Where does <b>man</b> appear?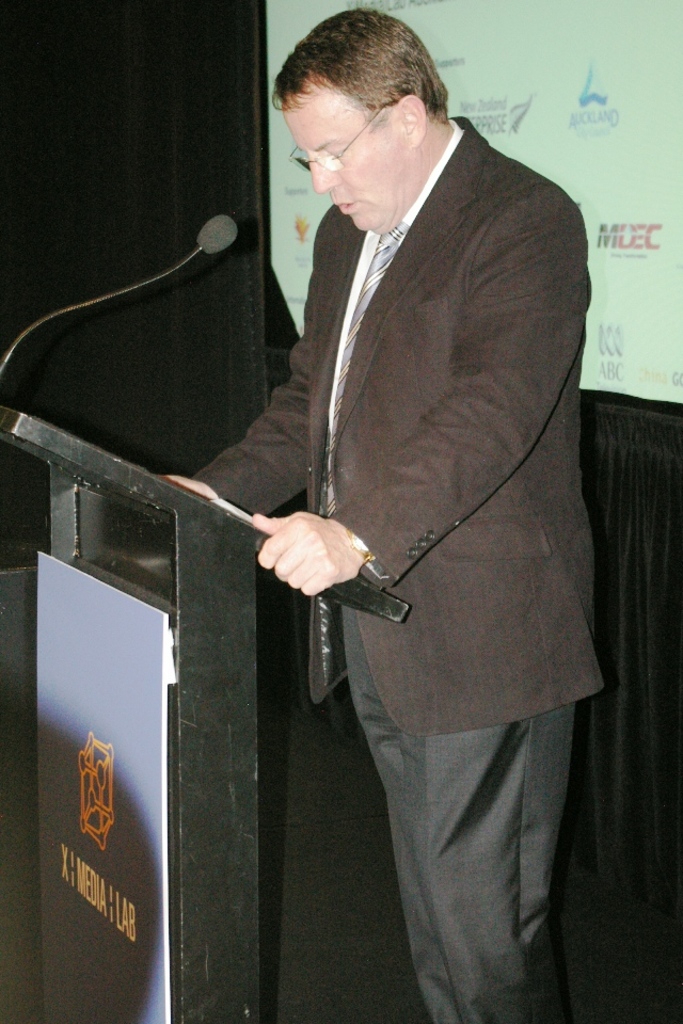
Appears at 176,11,615,983.
